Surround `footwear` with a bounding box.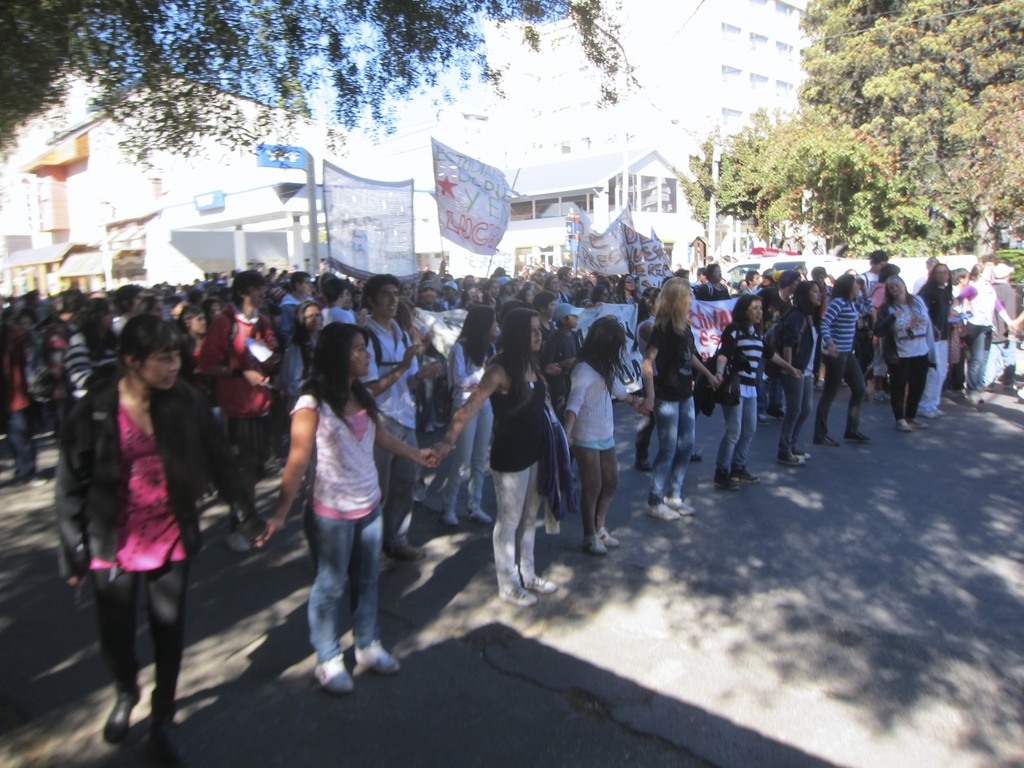
(909,417,921,426).
